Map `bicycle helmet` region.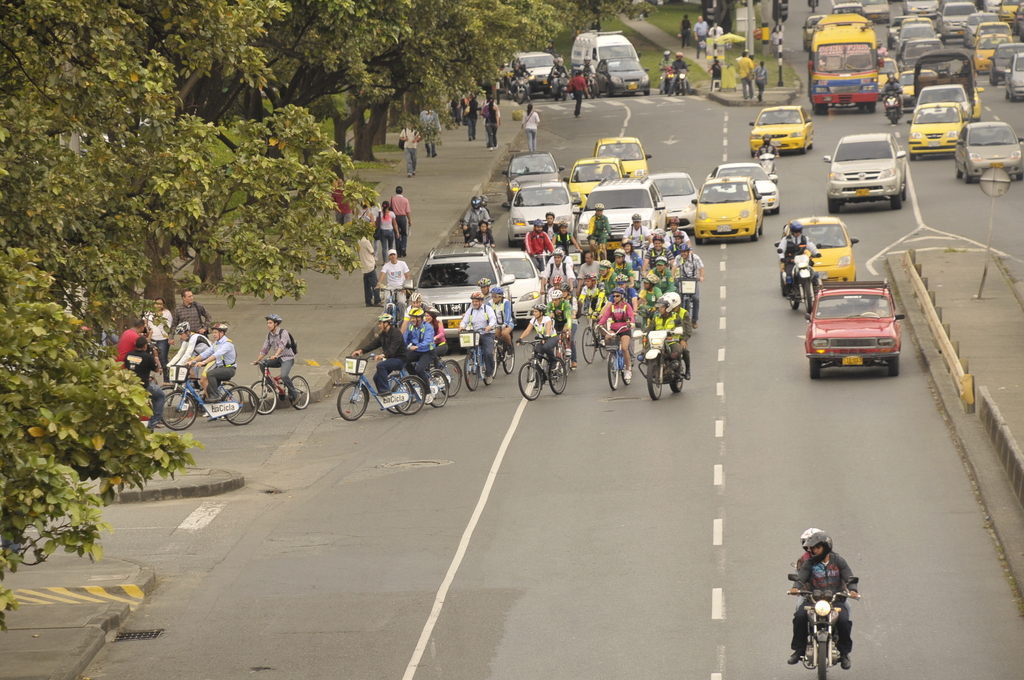
Mapped to l=599, t=259, r=611, b=277.
